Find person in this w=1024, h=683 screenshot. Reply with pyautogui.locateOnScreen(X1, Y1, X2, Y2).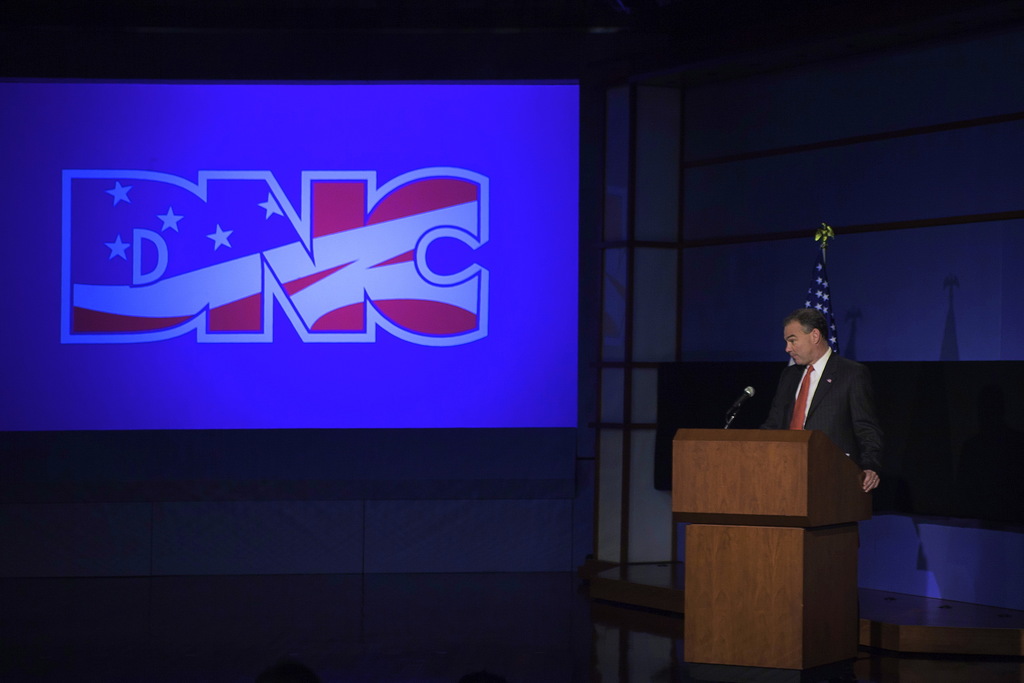
pyautogui.locateOnScreen(782, 300, 884, 492).
